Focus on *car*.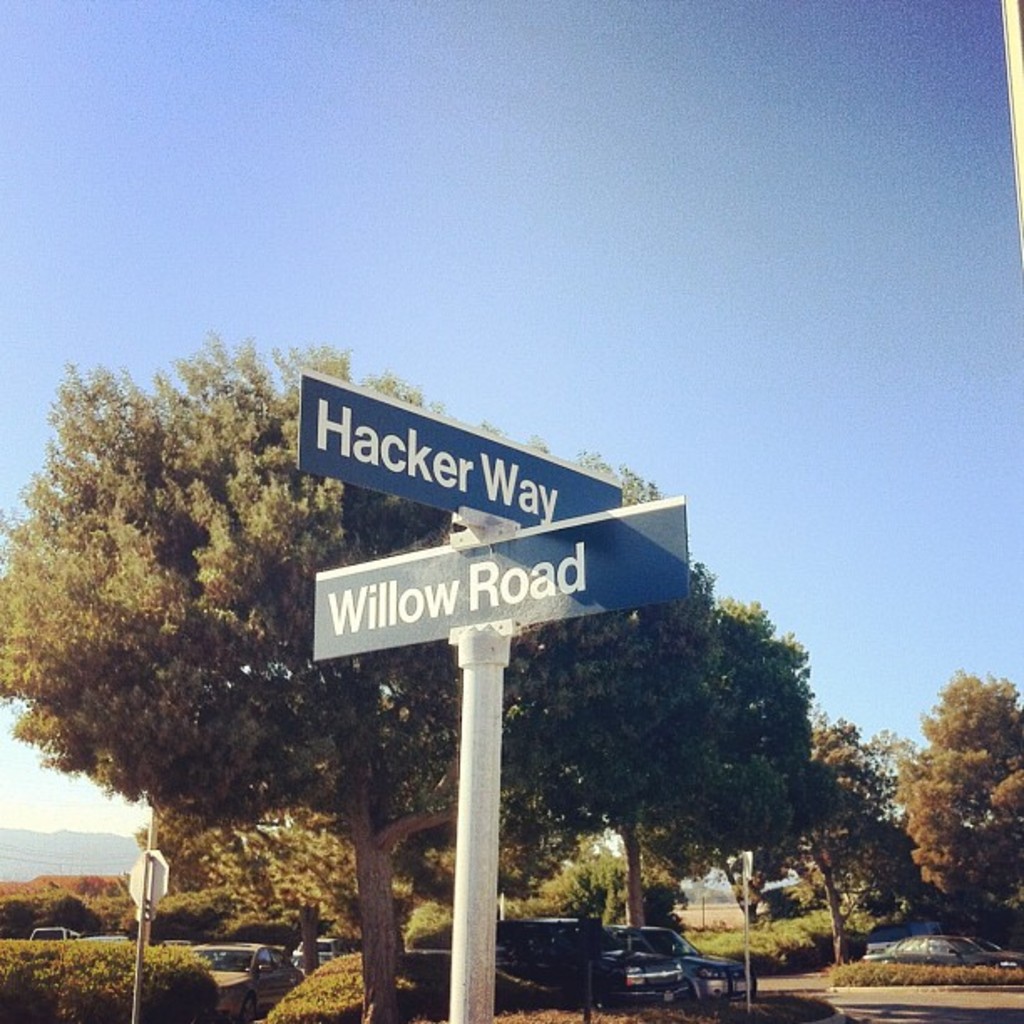
Focused at {"left": 184, "top": 935, "right": 315, "bottom": 1019}.
